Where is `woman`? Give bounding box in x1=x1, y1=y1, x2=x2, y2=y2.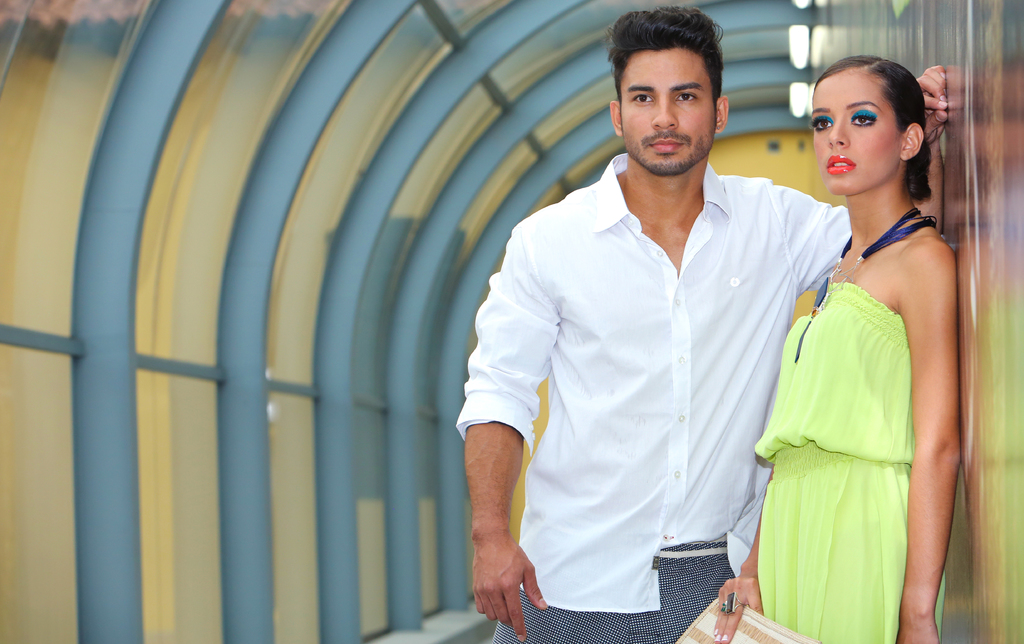
x1=739, y1=44, x2=960, y2=643.
